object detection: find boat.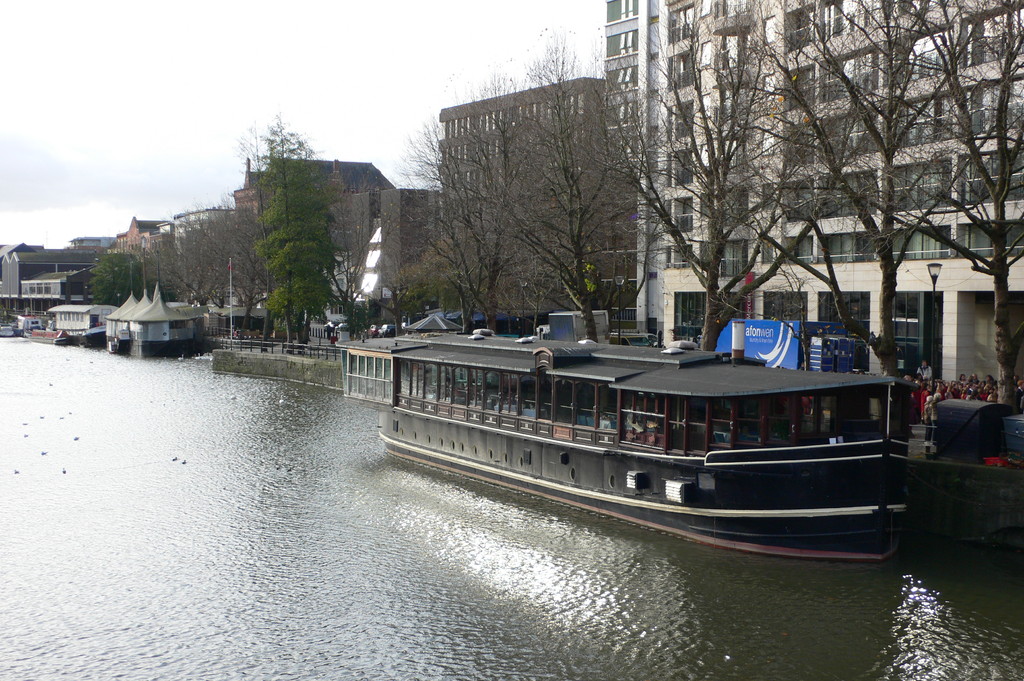
346, 292, 979, 521.
